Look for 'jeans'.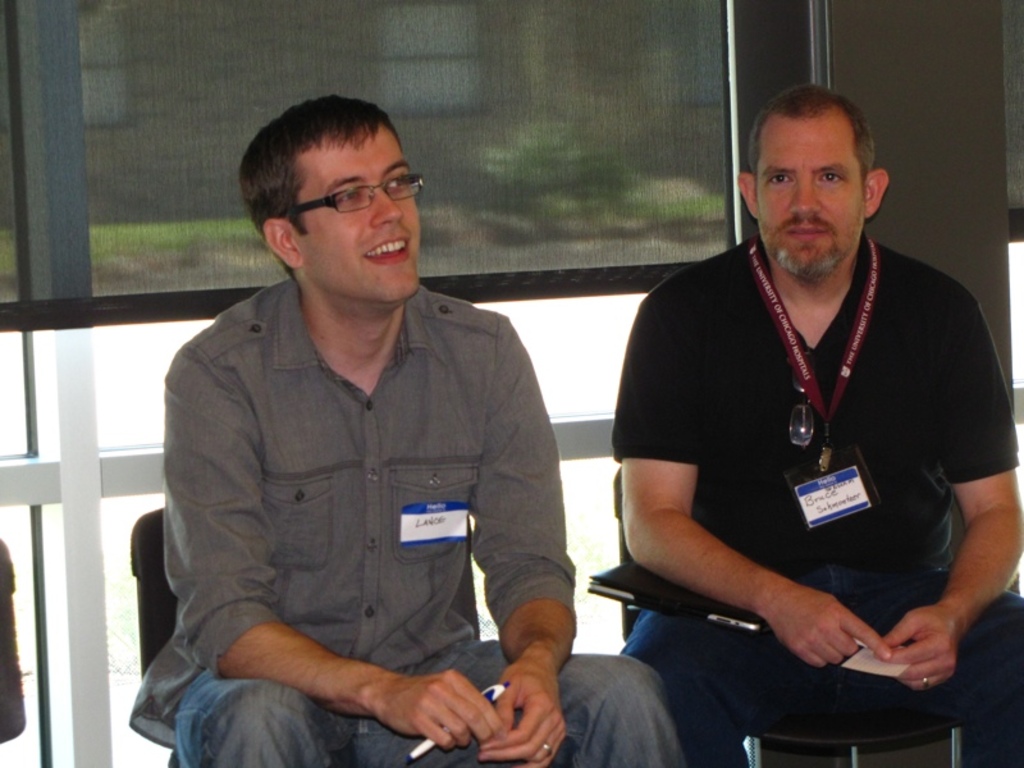
Found: crop(169, 658, 684, 767).
